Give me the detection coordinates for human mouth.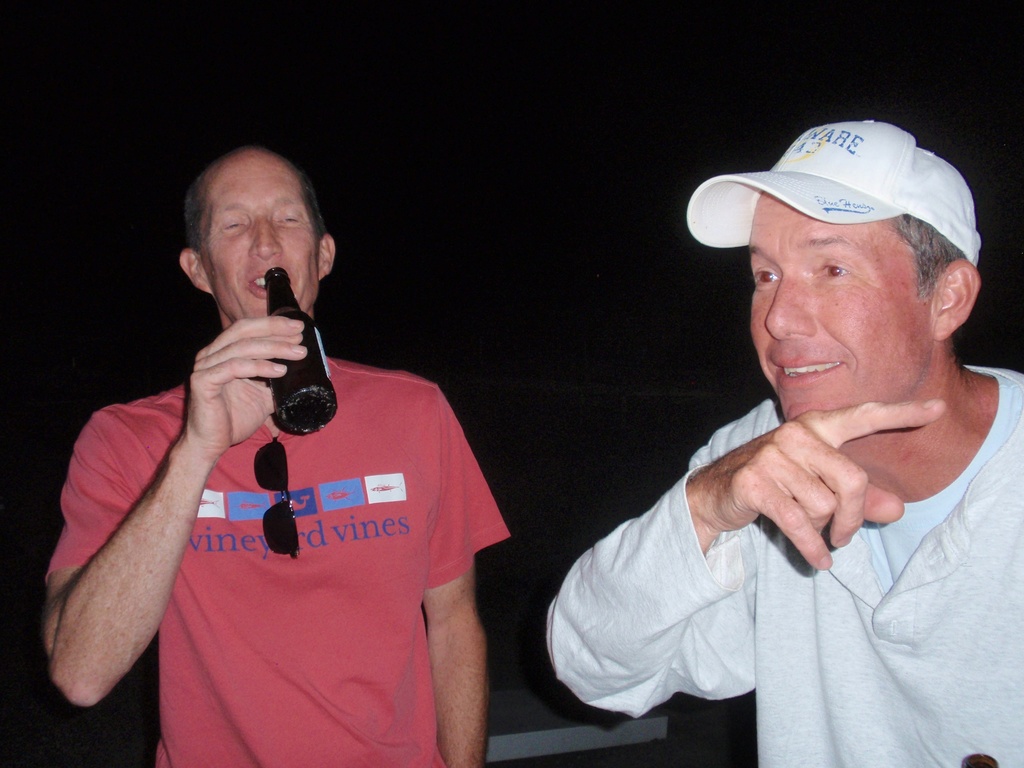
(252, 266, 276, 305).
